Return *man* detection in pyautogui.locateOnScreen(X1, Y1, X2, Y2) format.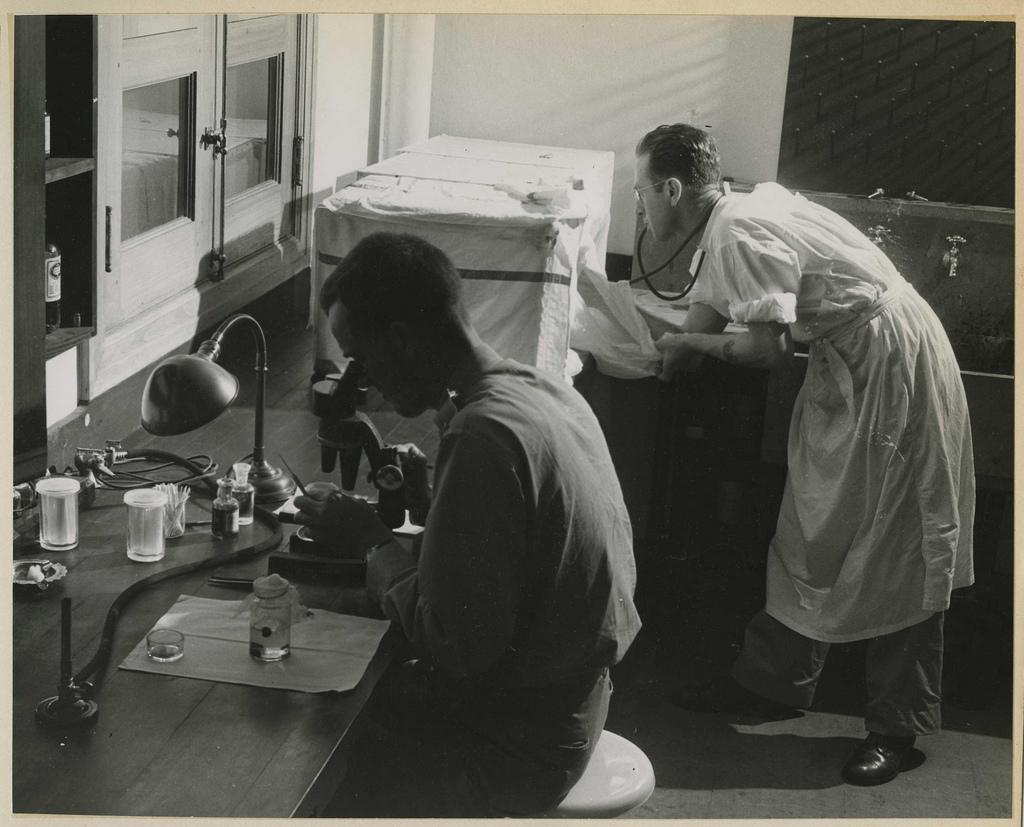
pyautogui.locateOnScreen(633, 123, 976, 785).
